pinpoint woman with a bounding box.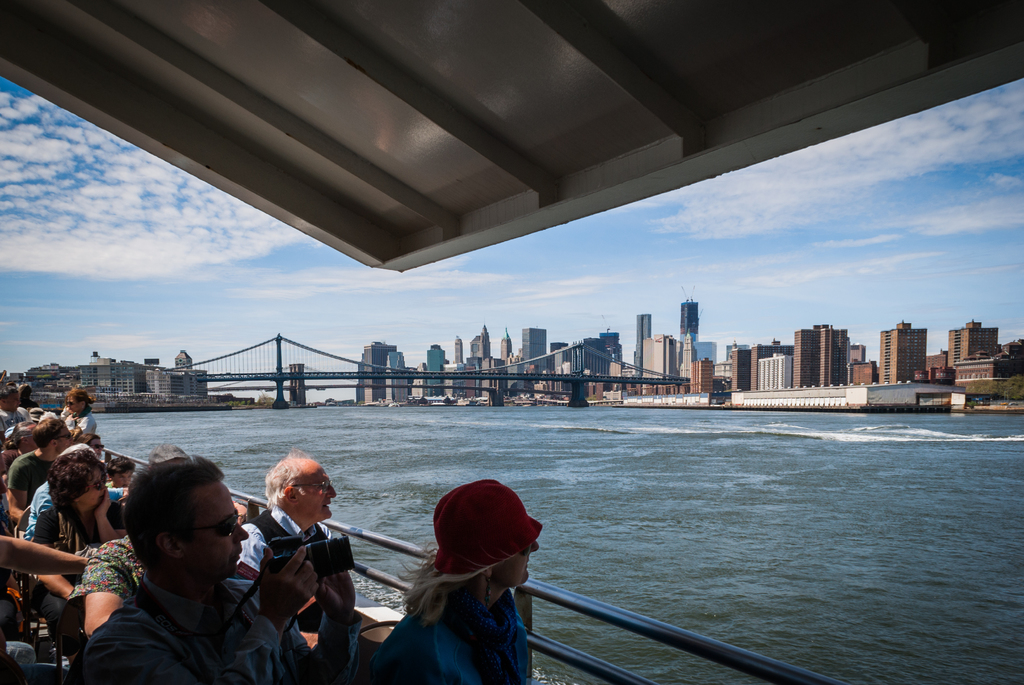
<bbox>391, 463, 562, 673</bbox>.
